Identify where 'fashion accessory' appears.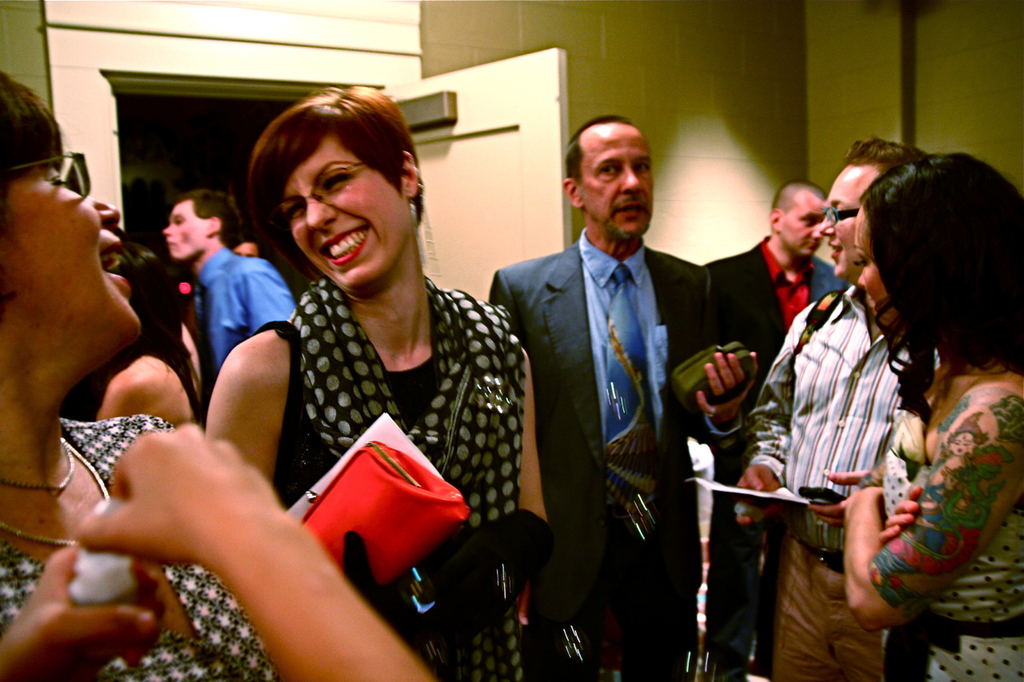
Appears at (818, 200, 861, 226).
